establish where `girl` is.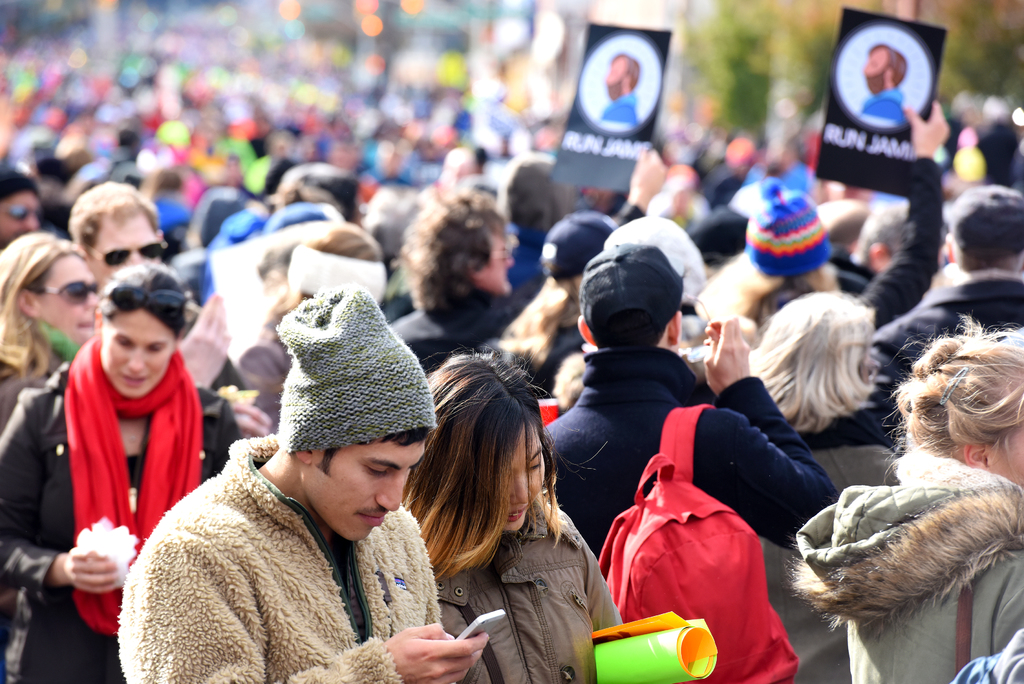
Established at 404:351:625:683.
